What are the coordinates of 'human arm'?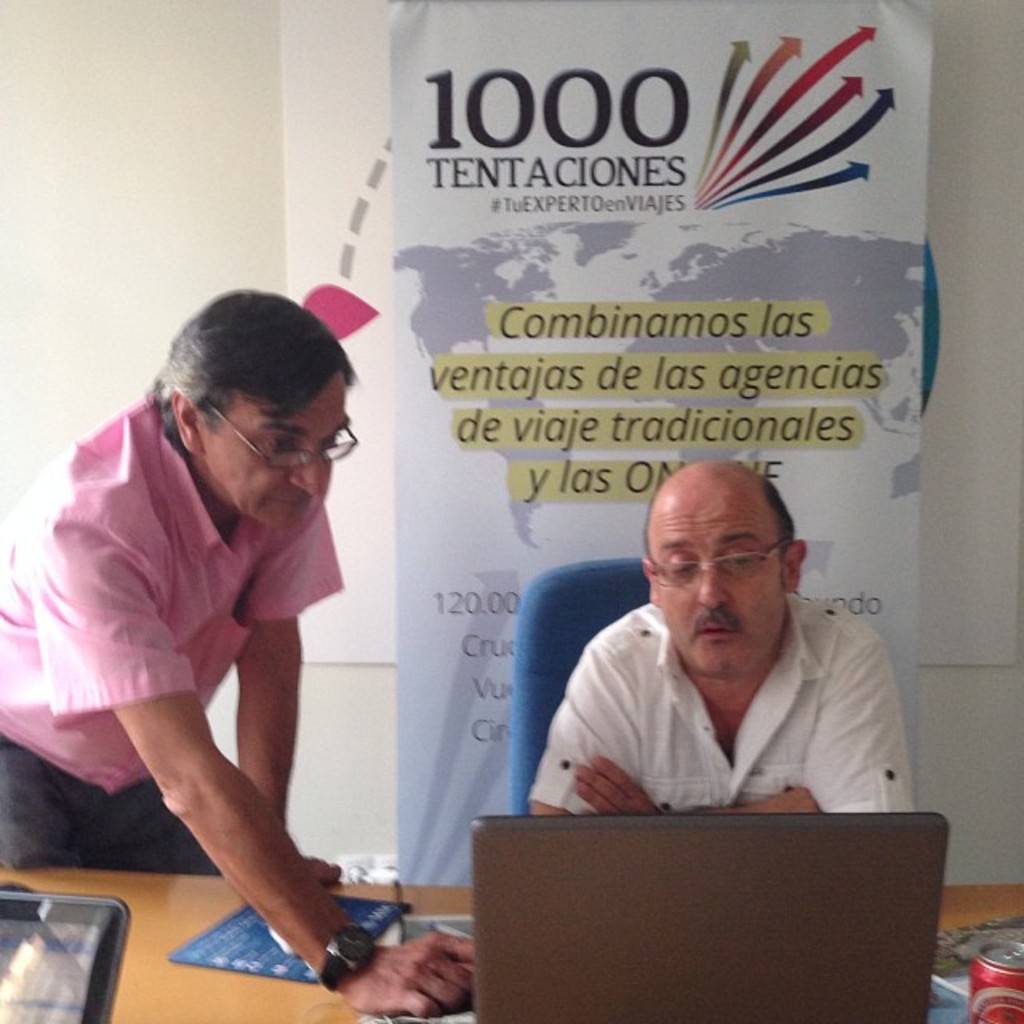
<bbox>64, 666, 320, 946</bbox>.
